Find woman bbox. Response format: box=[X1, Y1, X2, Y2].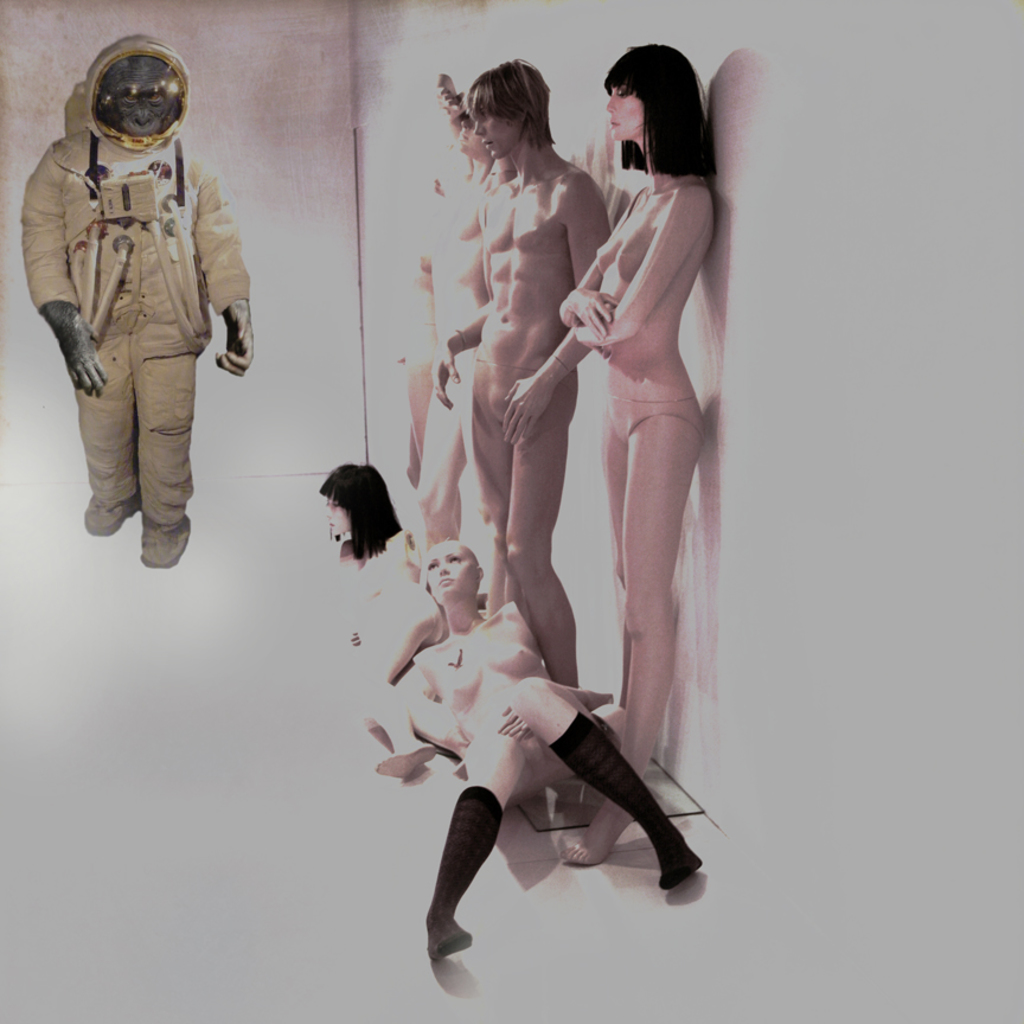
box=[420, 533, 717, 969].
